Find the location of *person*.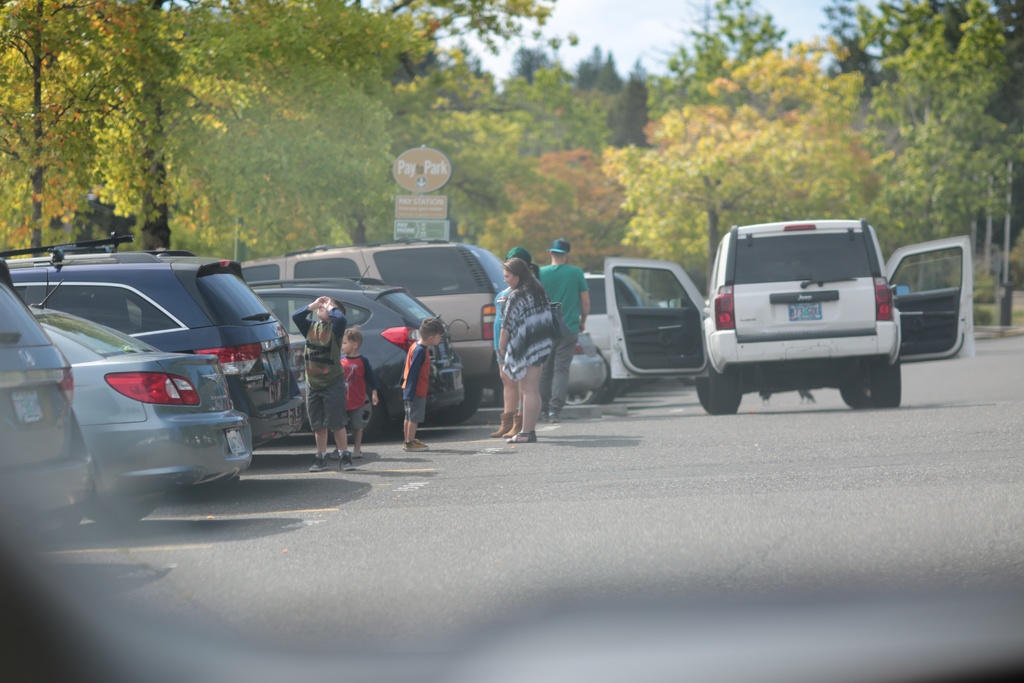
Location: bbox(394, 316, 447, 452).
